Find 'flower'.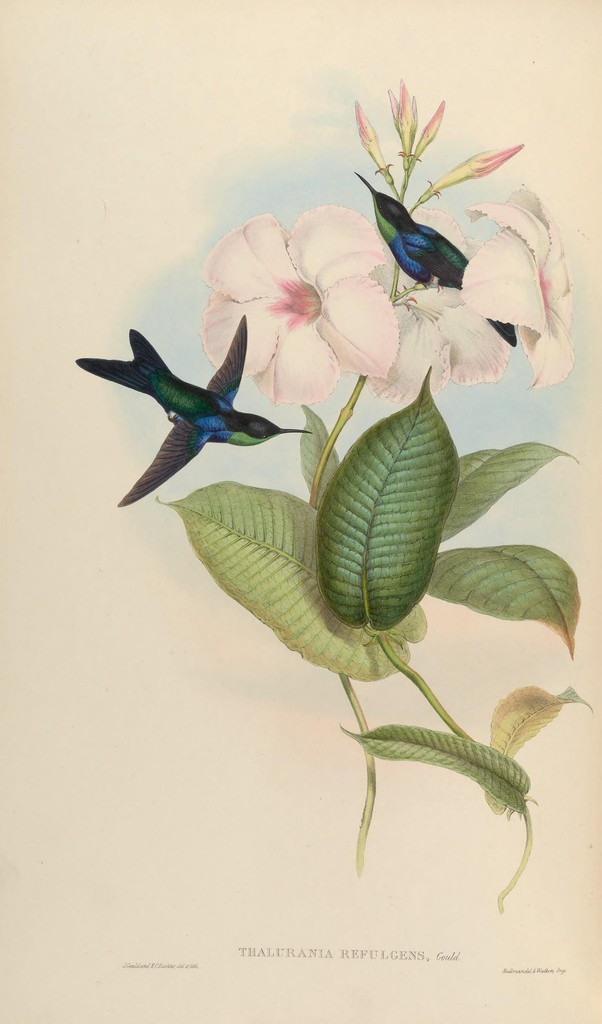
(458,182,577,390).
